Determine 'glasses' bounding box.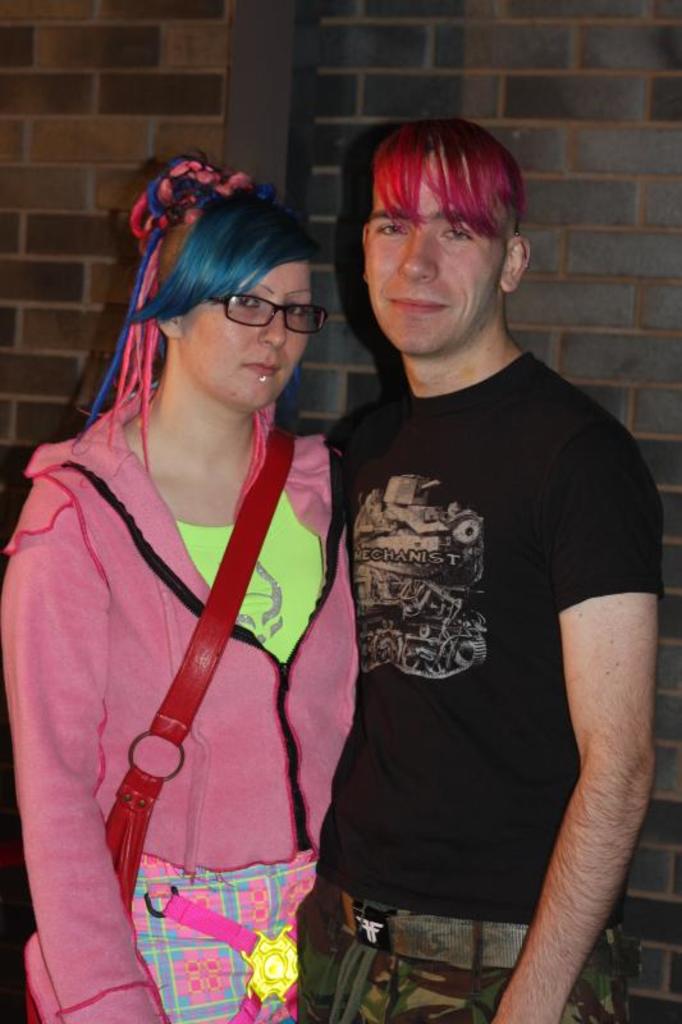
Determined: (x1=196, y1=283, x2=330, y2=329).
